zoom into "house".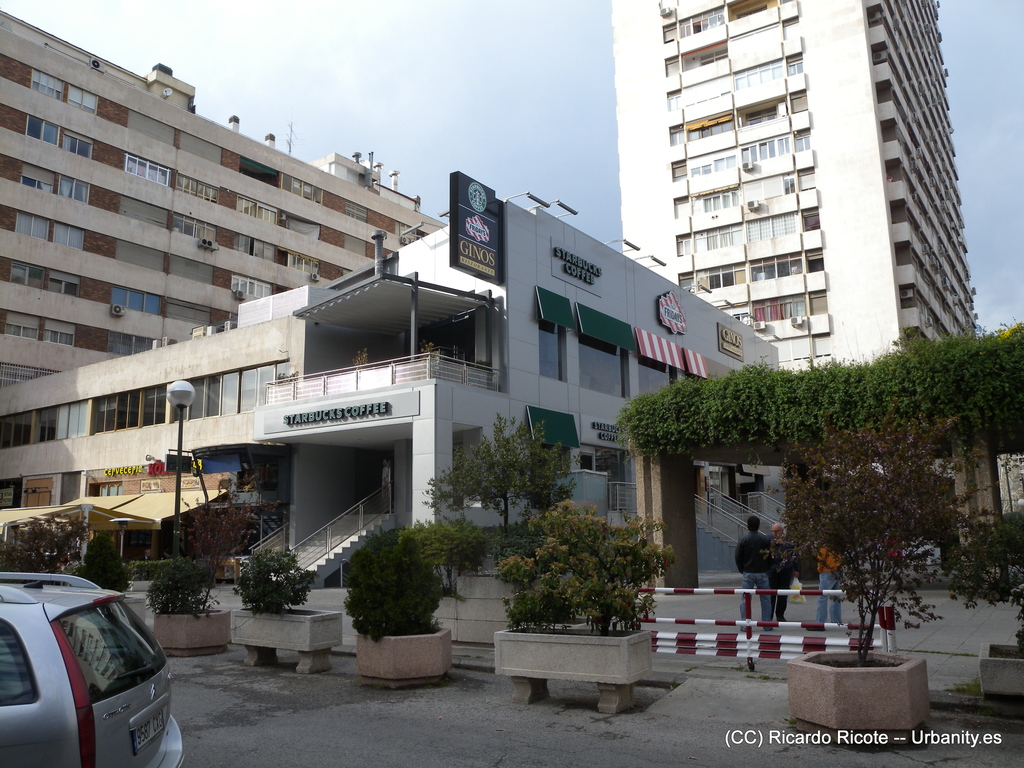
Zoom target: x1=4, y1=11, x2=449, y2=399.
